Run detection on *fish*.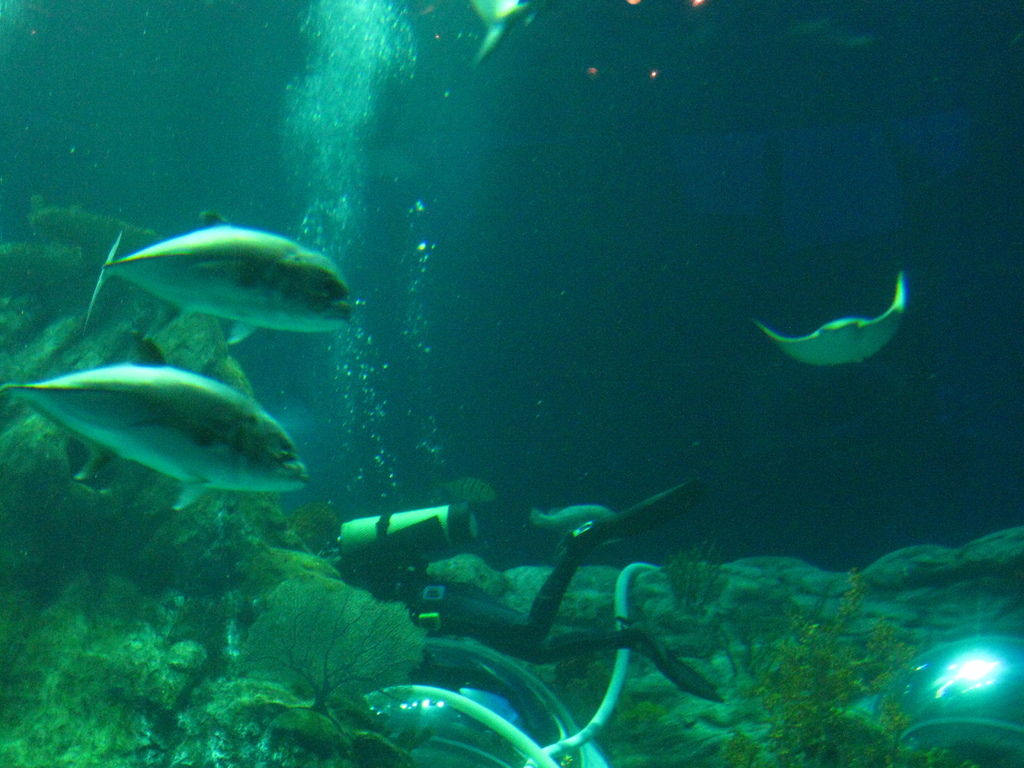
Result: select_region(436, 475, 498, 507).
